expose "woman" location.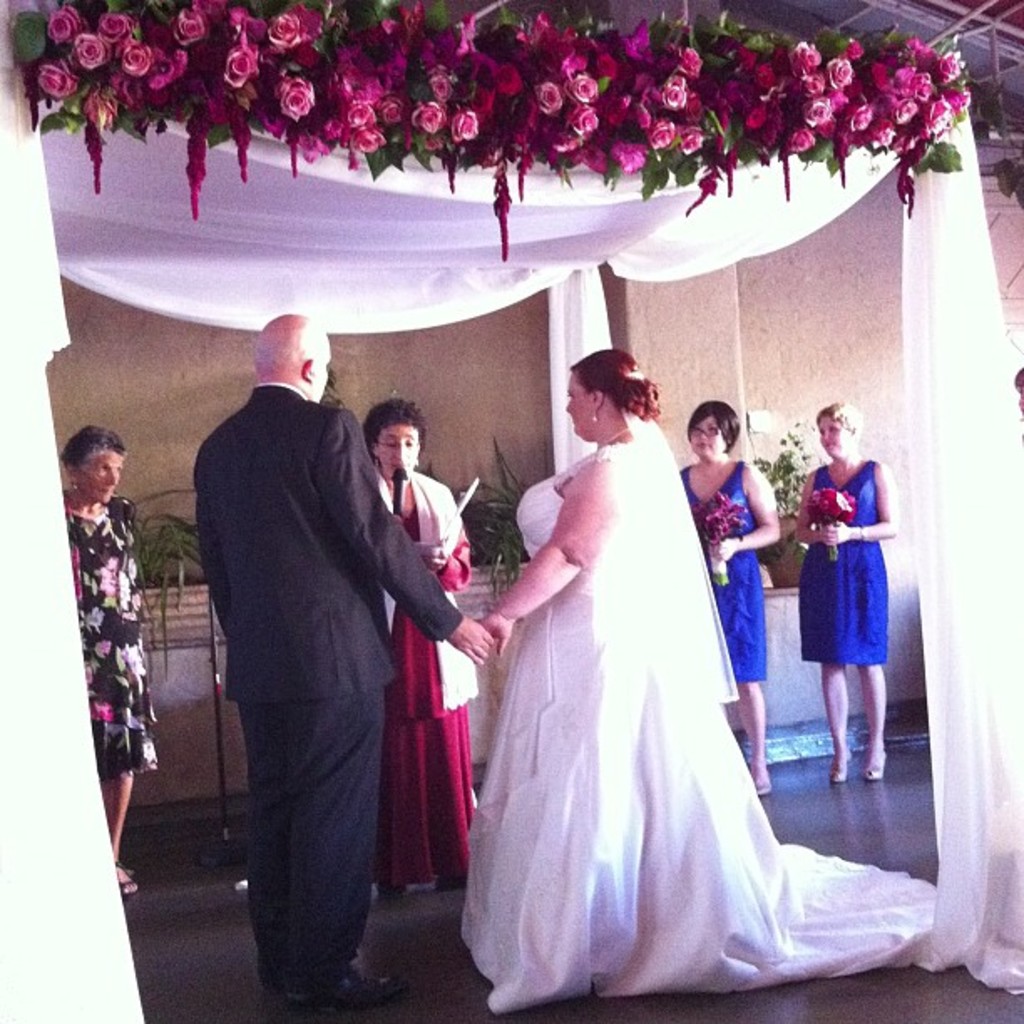
Exposed at BBox(676, 400, 781, 800).
